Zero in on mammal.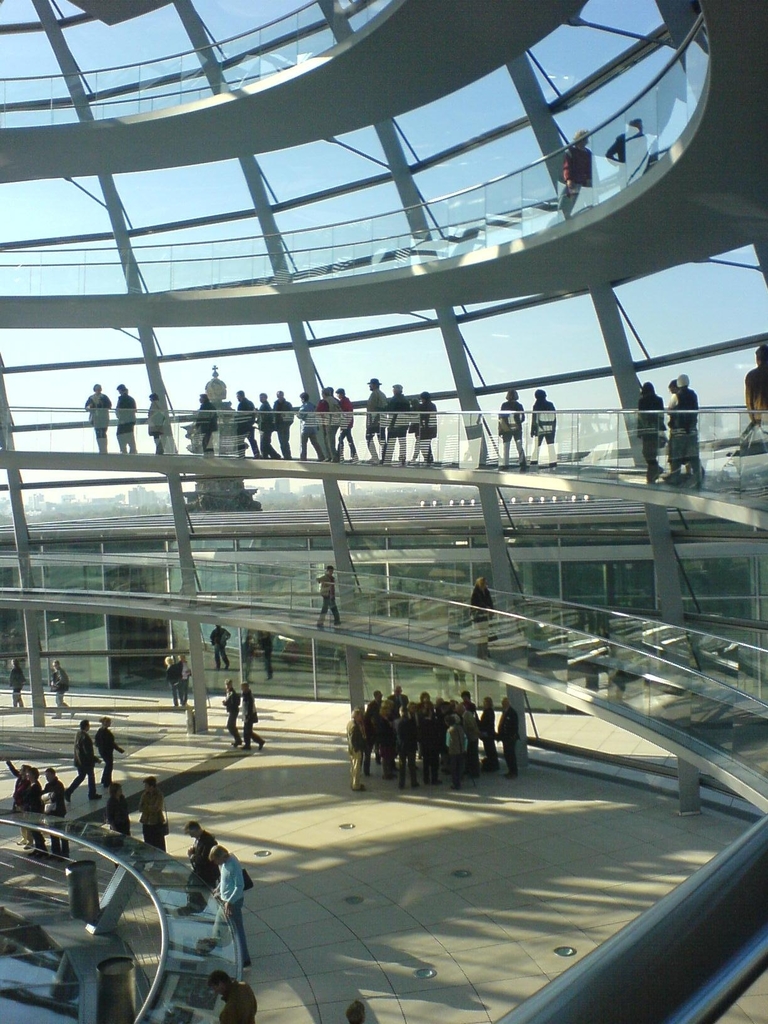
Zeroed in: [112, 381, 133, 460].
